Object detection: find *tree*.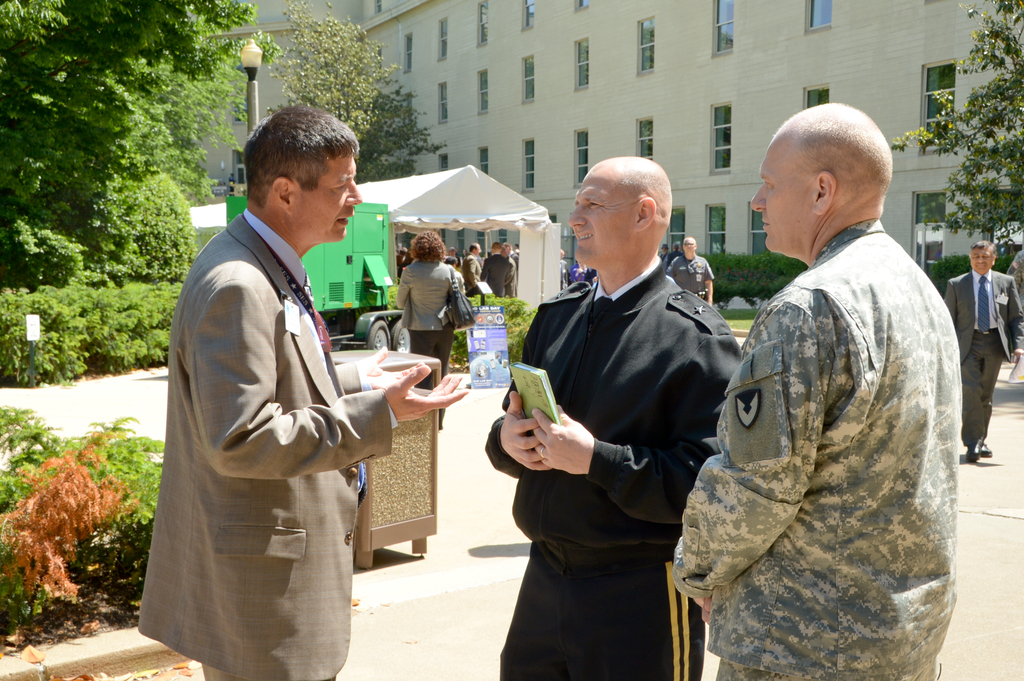
0 0 280 279.
